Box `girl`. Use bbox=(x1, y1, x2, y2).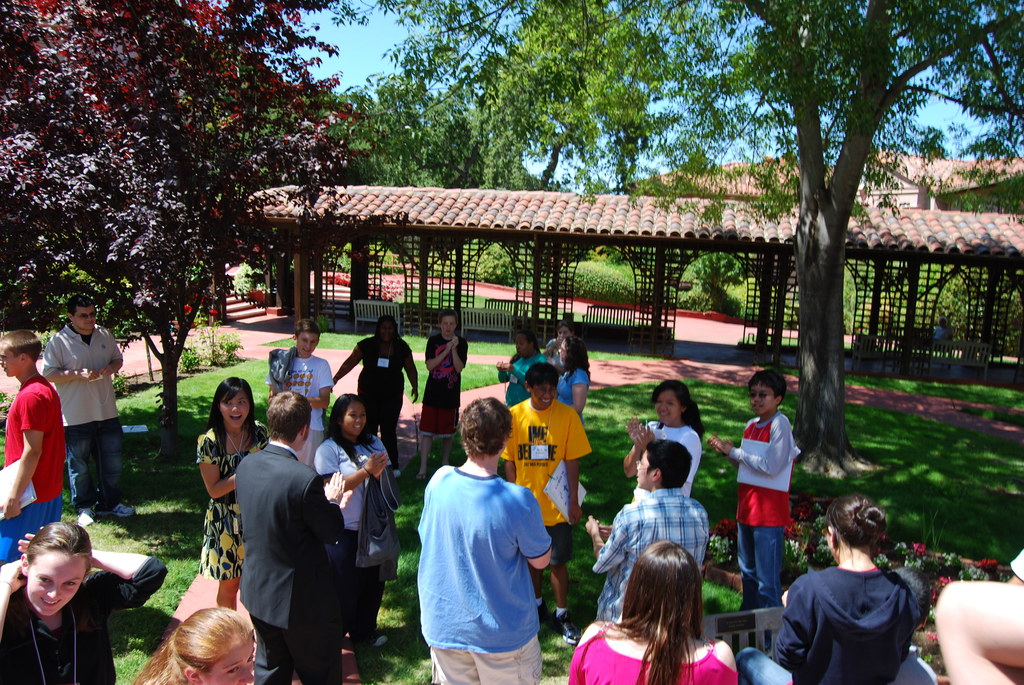
bbox=(623, 379, 709, 501).
